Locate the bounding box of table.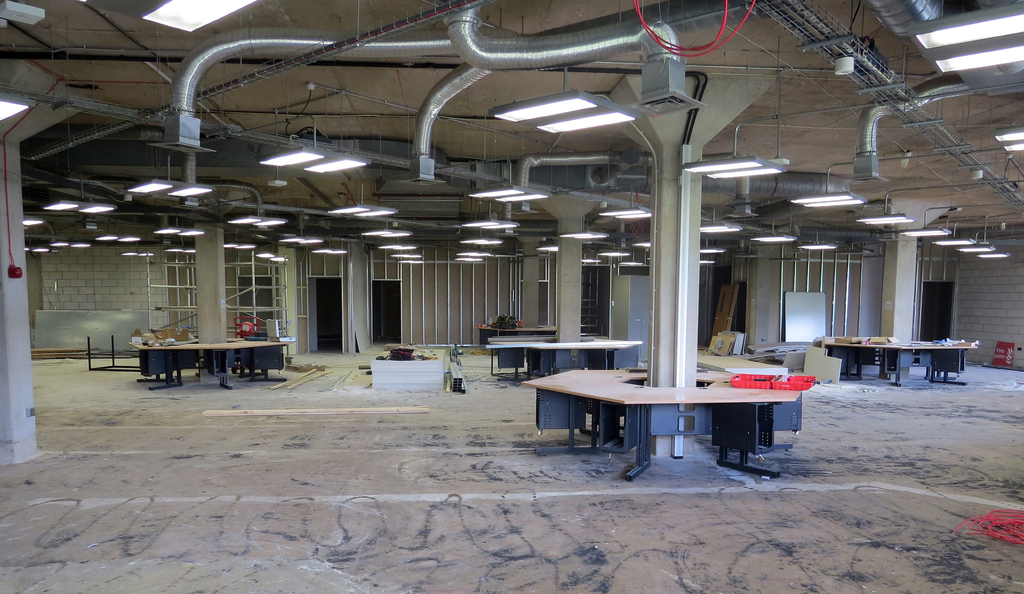
Bounding box: 827 342 977 387.
